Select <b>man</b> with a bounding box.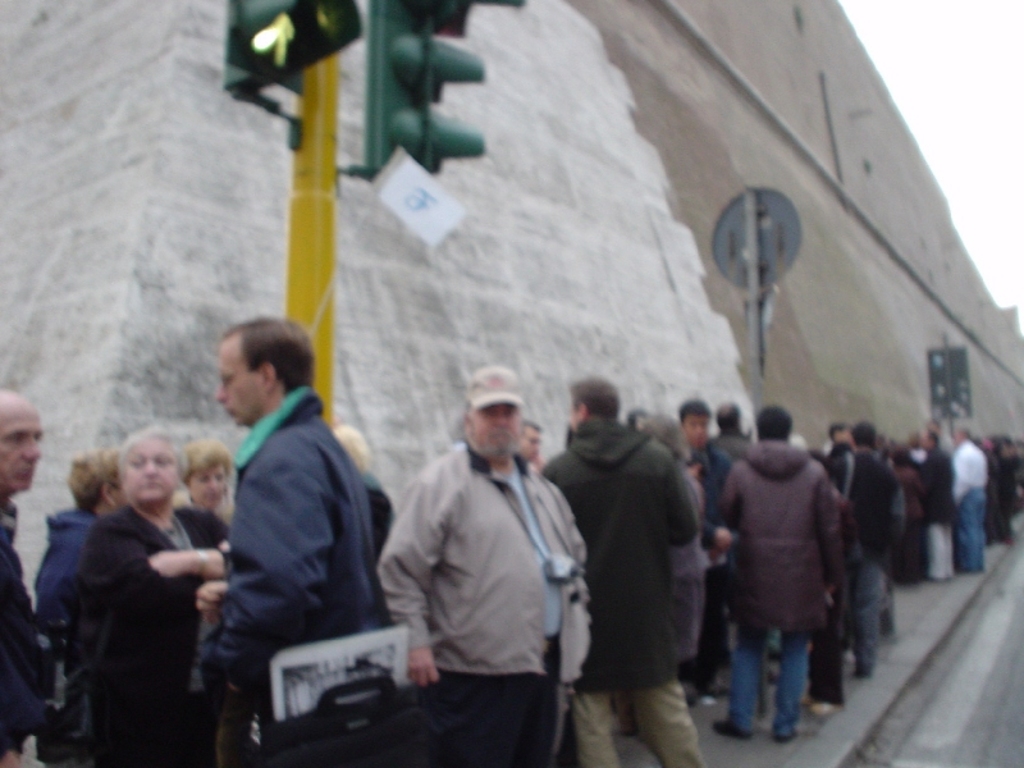
[x1=956, y1=422, x2=989, y2=577].
